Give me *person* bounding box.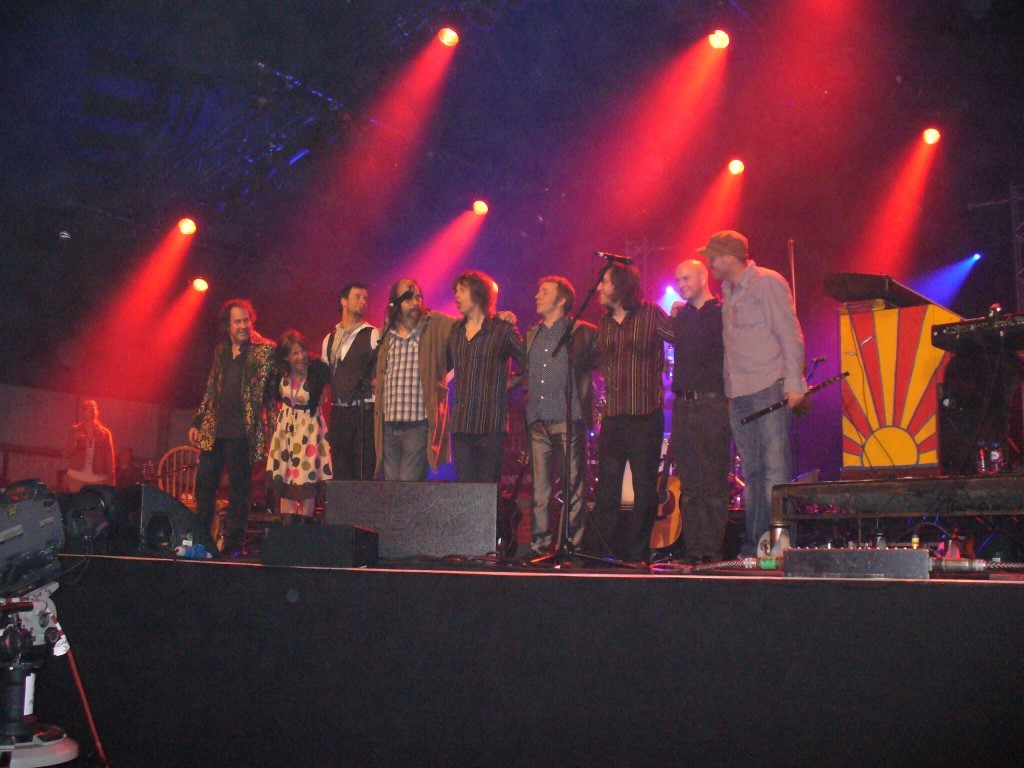
(x1=713, y1=237, x2=801, y2=554).
